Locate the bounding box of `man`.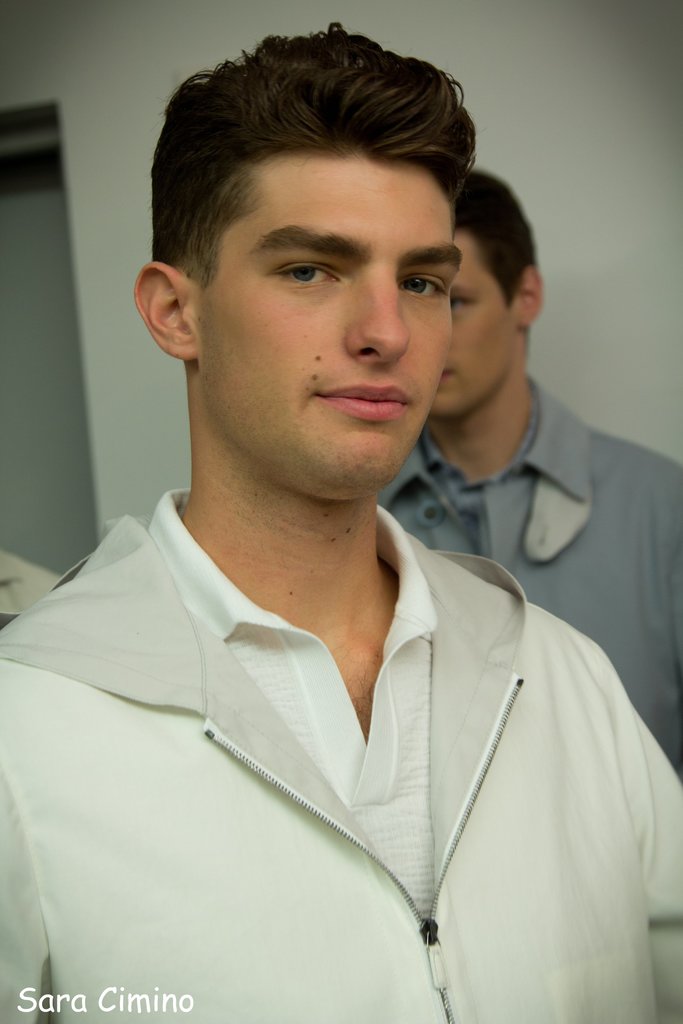
Bounding box: <box>0,545,65,636</box>.
